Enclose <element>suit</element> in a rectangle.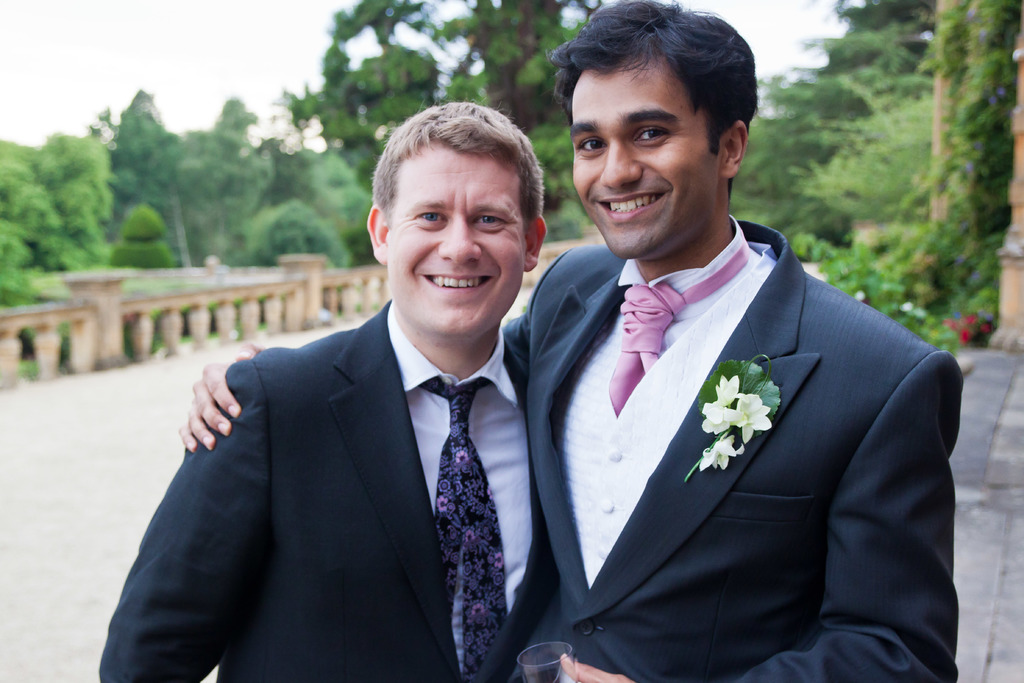
504/217/964/682.
